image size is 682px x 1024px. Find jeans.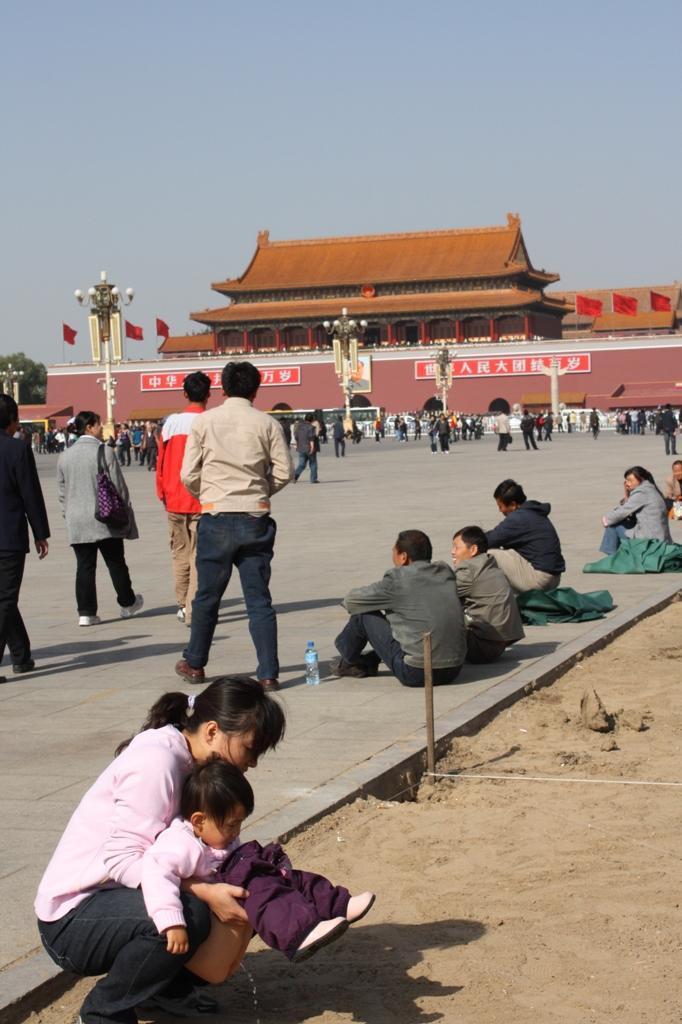
(left=596, top=523, right=628, bottom=553).
